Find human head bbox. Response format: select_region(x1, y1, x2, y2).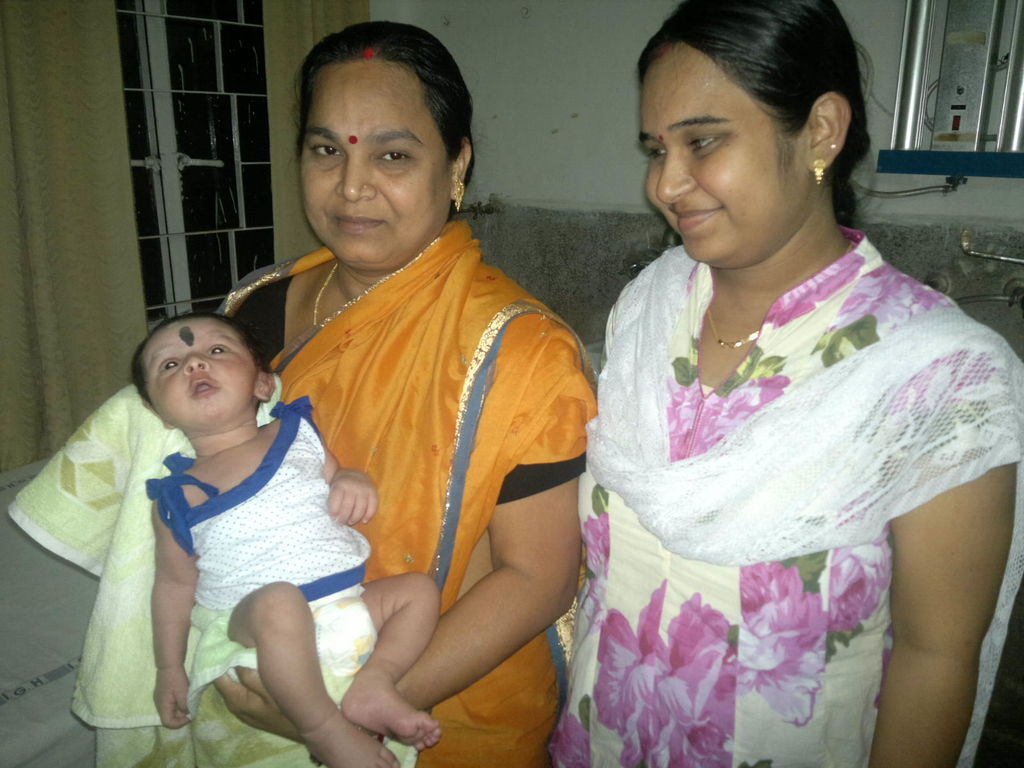
select_region(126, 312, 276, 437).
